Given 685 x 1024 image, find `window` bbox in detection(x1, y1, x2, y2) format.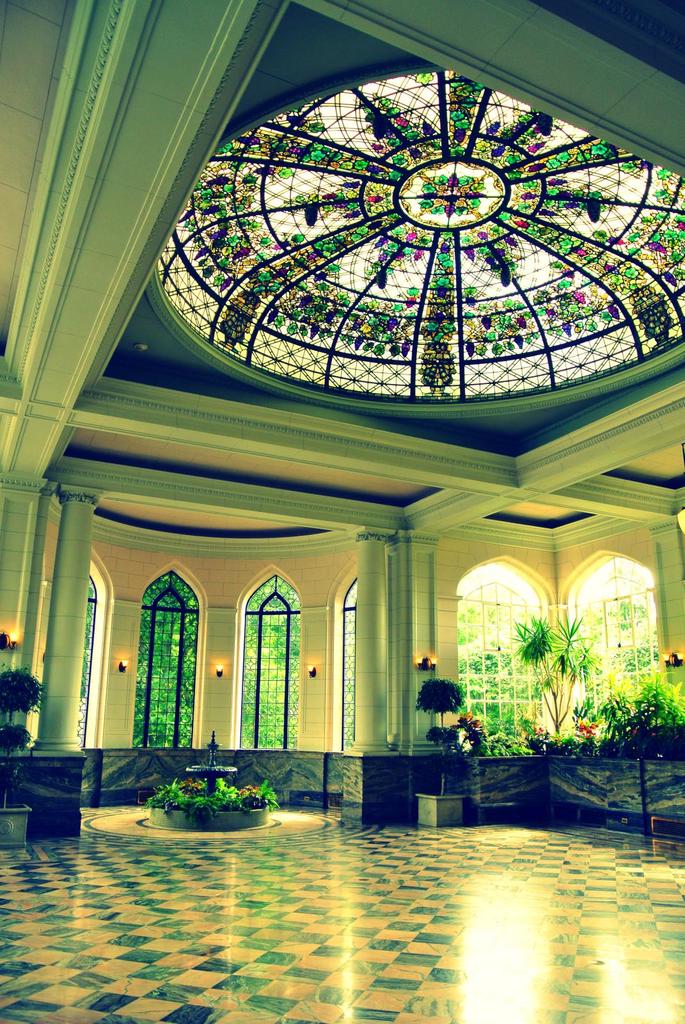
detection(123, 527, 204, 757).
